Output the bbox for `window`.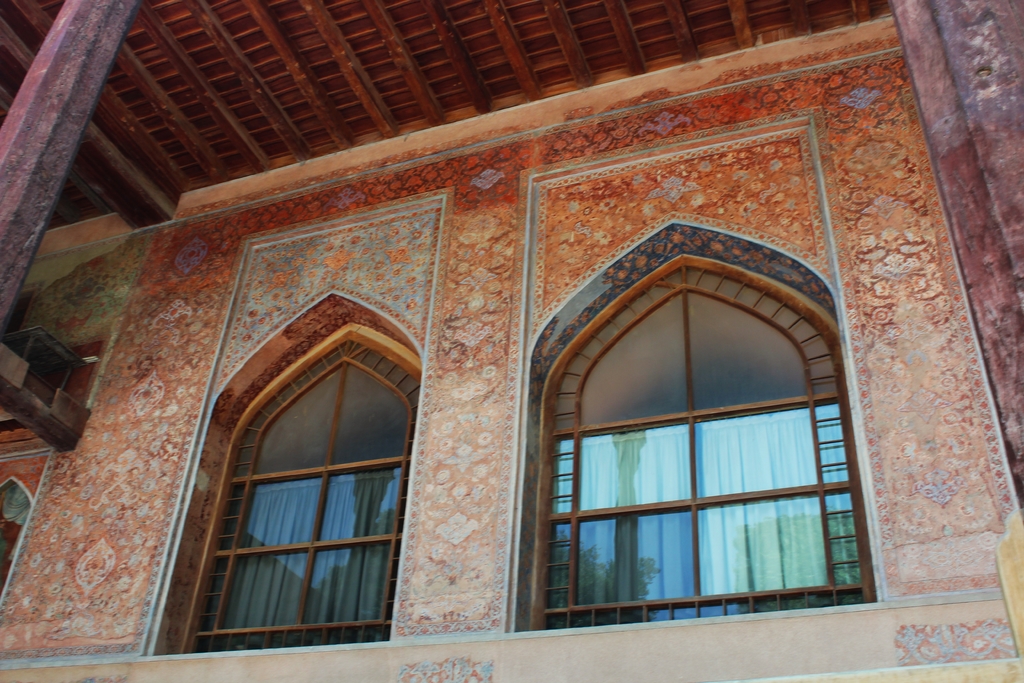
[509,208,890,607].
